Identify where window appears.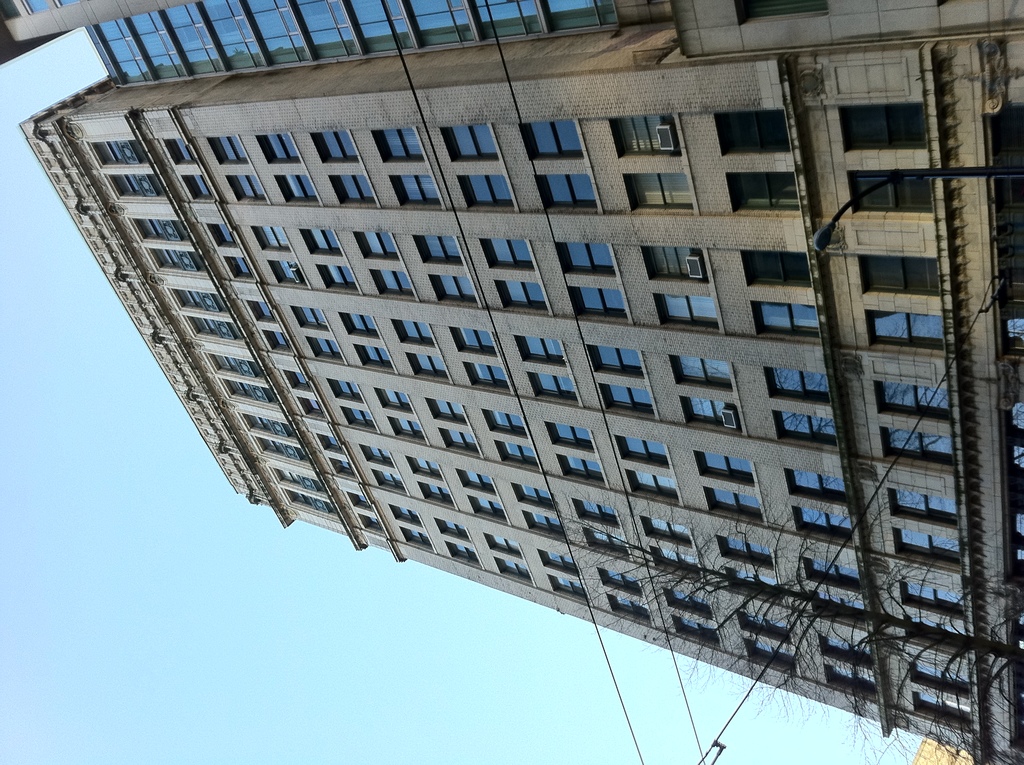
Appears at box(418, 482, 454, 507).
